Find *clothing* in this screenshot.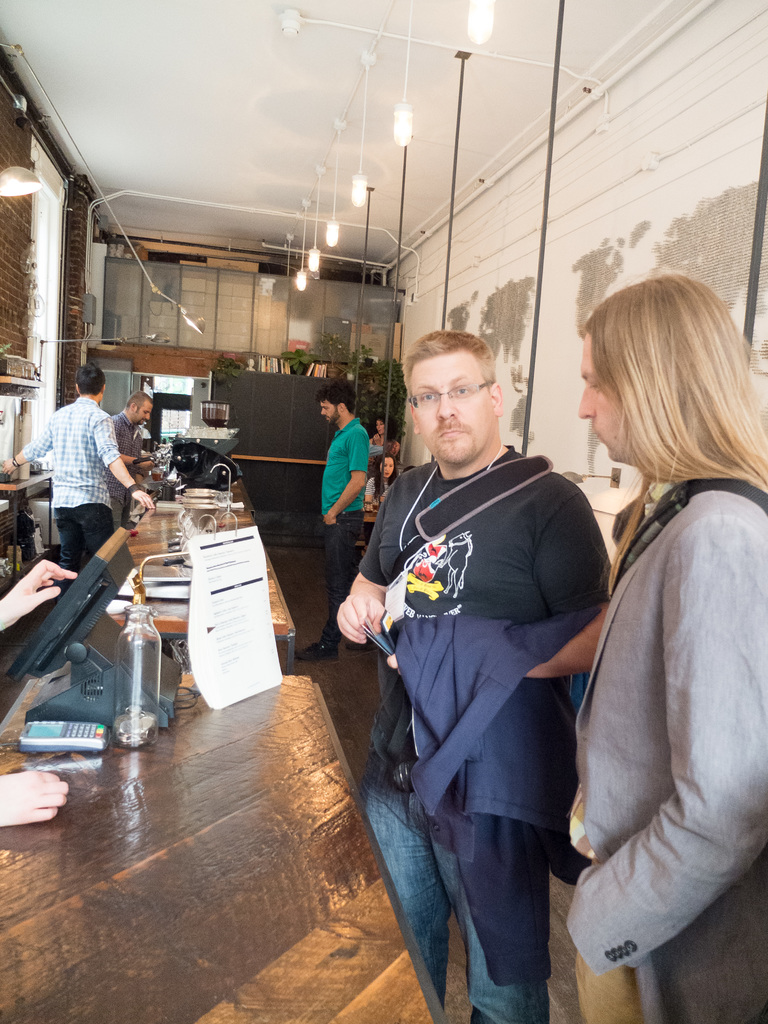
The bounding box for *clothing* is x1=348 y1=444 x2=607 y2=1023.
